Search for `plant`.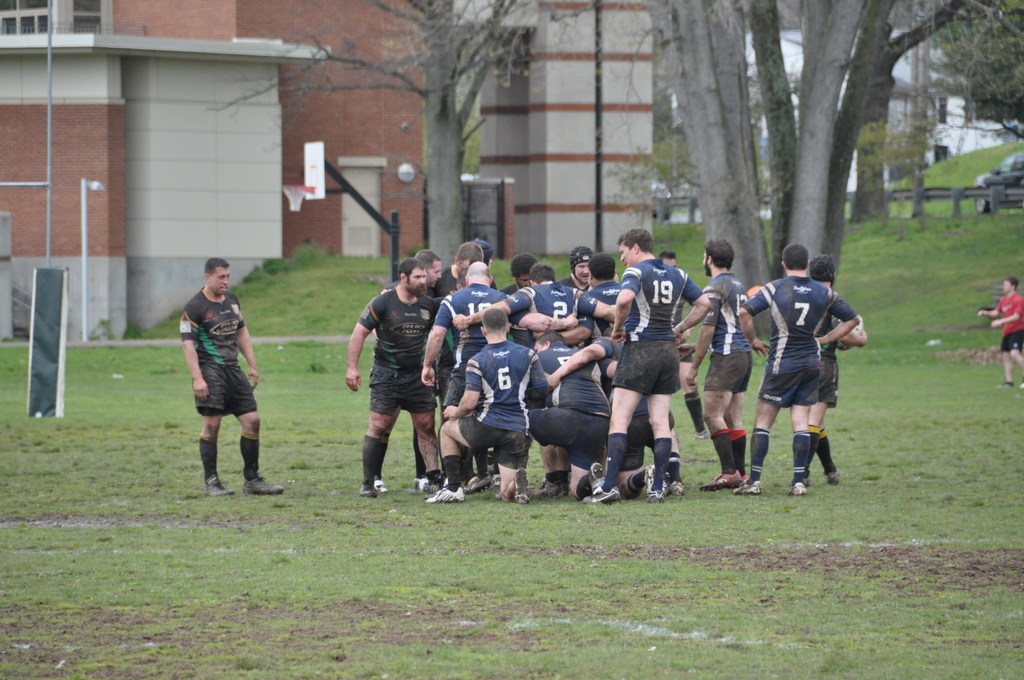
Found at 118:293:190:337.
